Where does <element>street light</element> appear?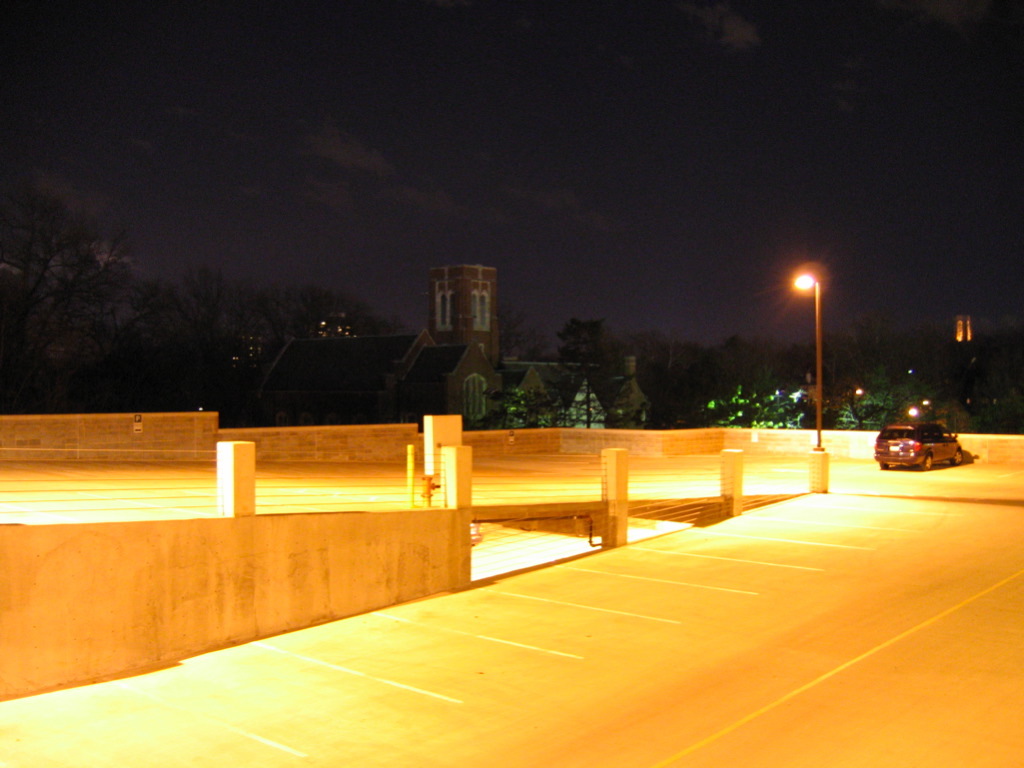
Appears at region(778, 275, 864, 440).
